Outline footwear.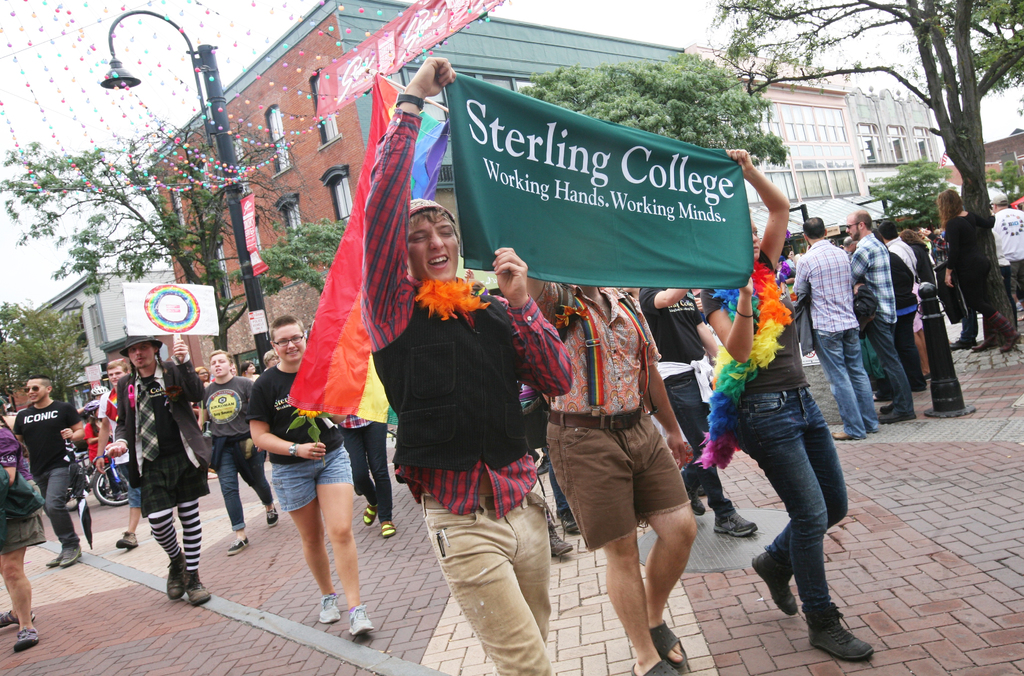
Outline: rect(751, 549, 795, 620).
